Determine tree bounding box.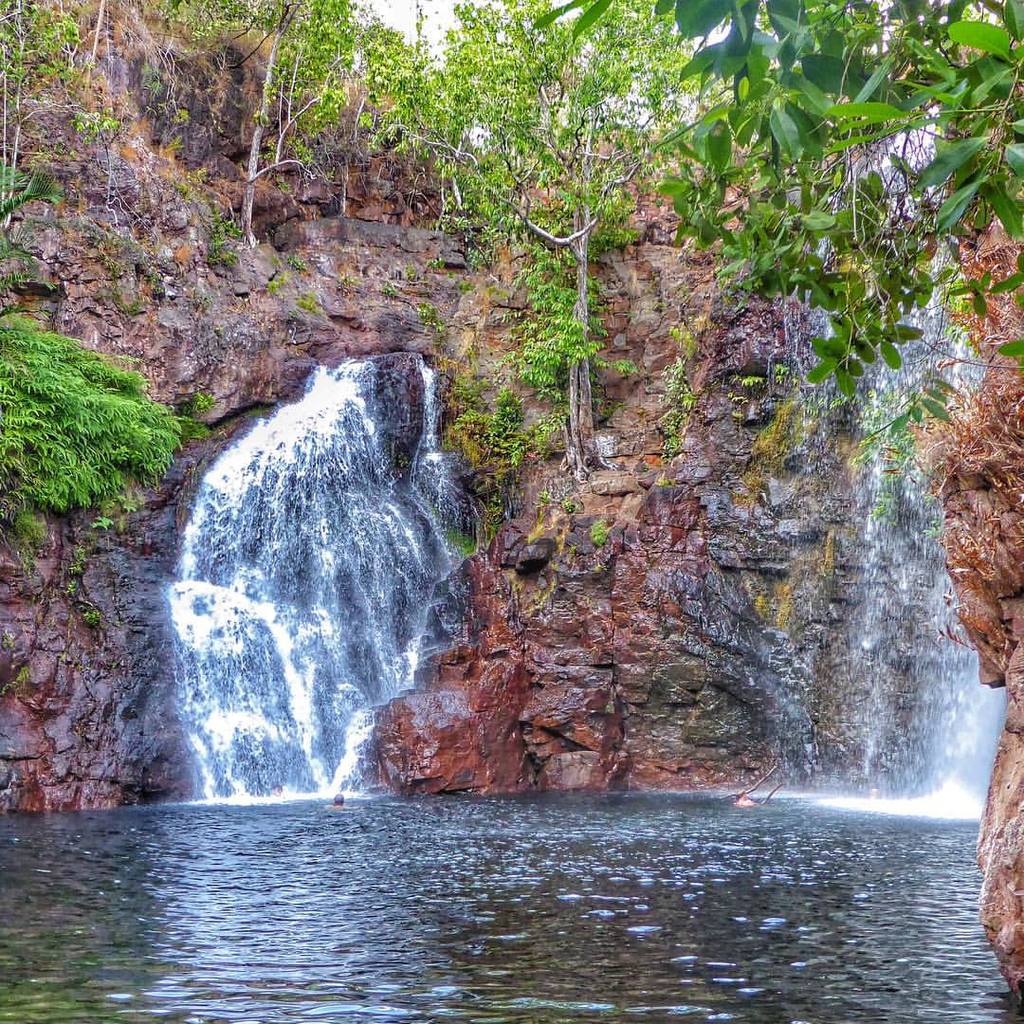
Determined: (x1=0, y1=318, x2=174, y2=521).
